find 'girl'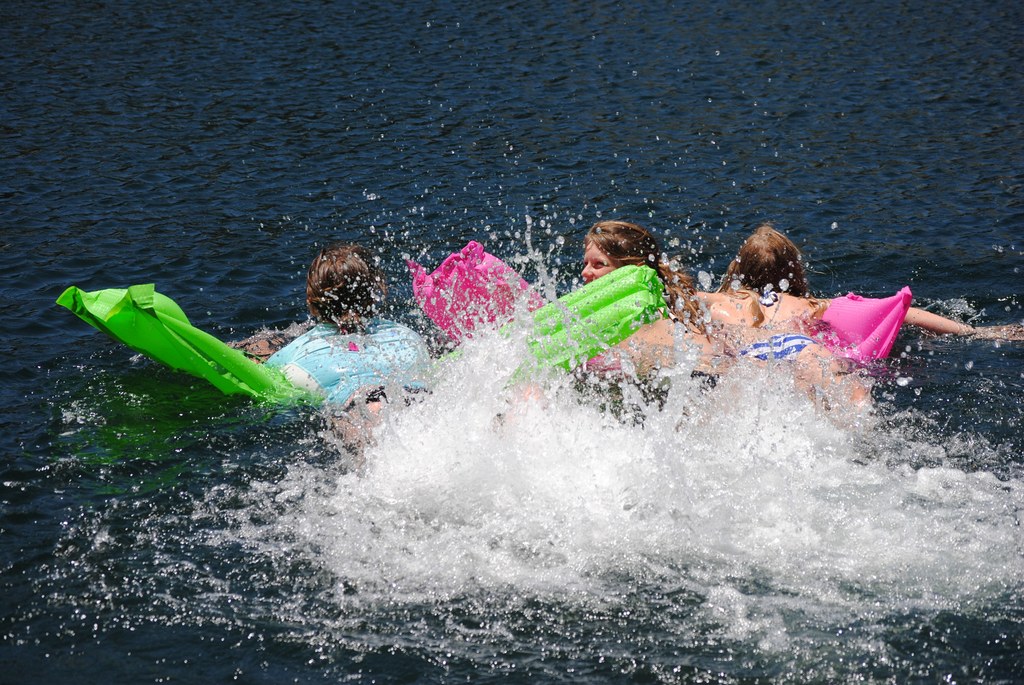
bbox=[575, 218, 739, 385]
